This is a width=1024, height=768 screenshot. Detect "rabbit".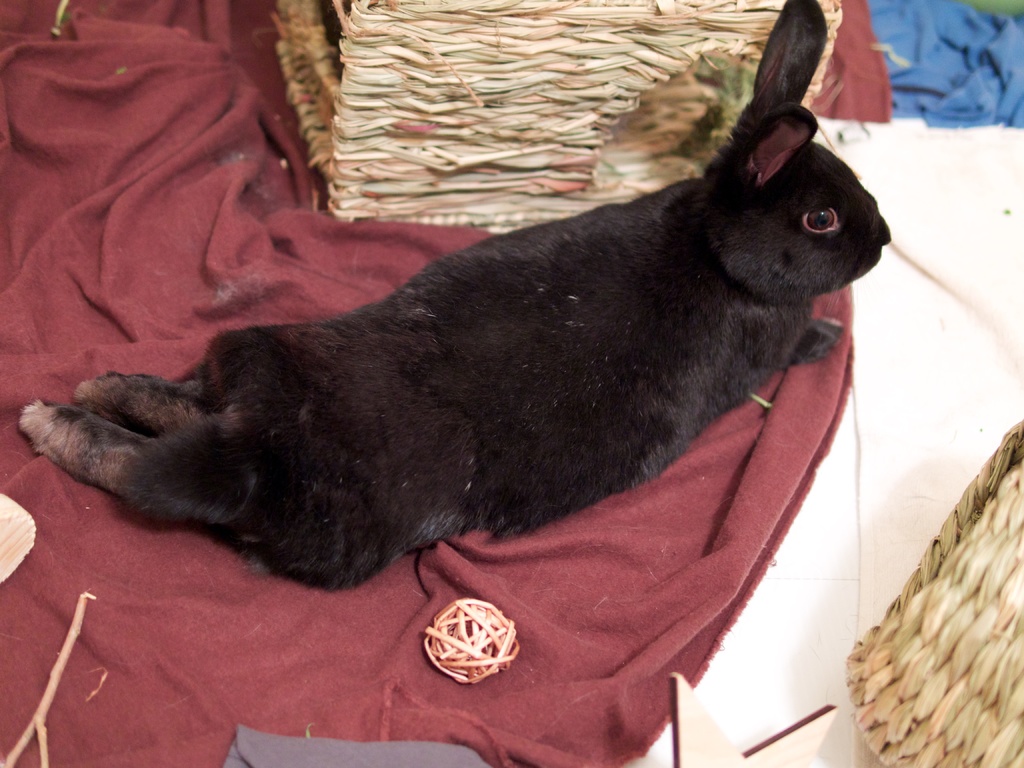
14,0,897,588.
